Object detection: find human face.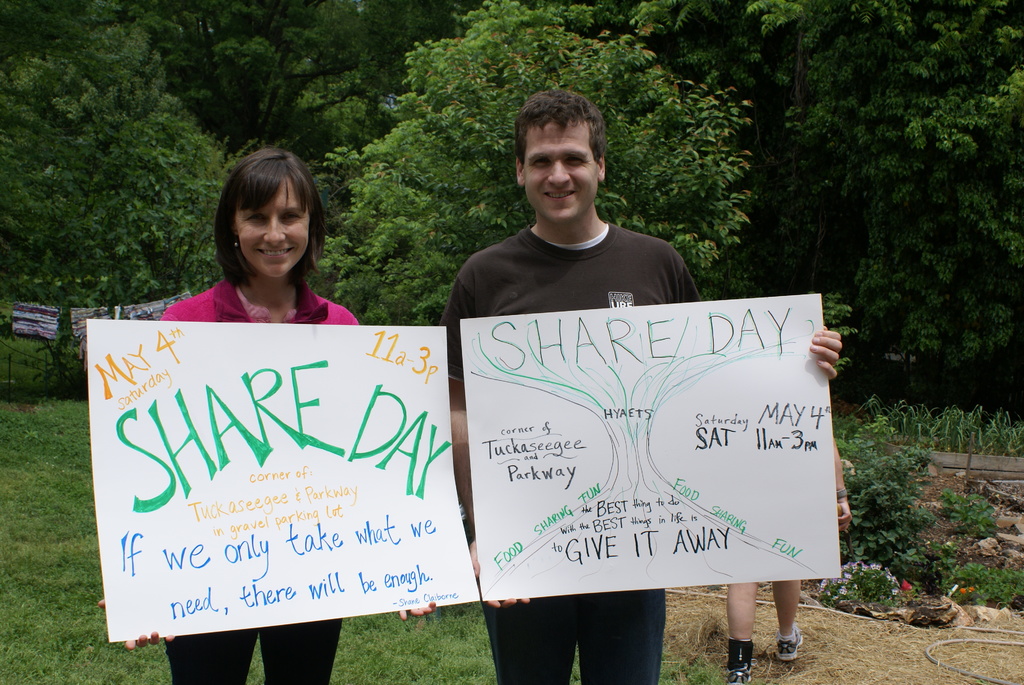
l=515, t=112, r=604, b=221.
